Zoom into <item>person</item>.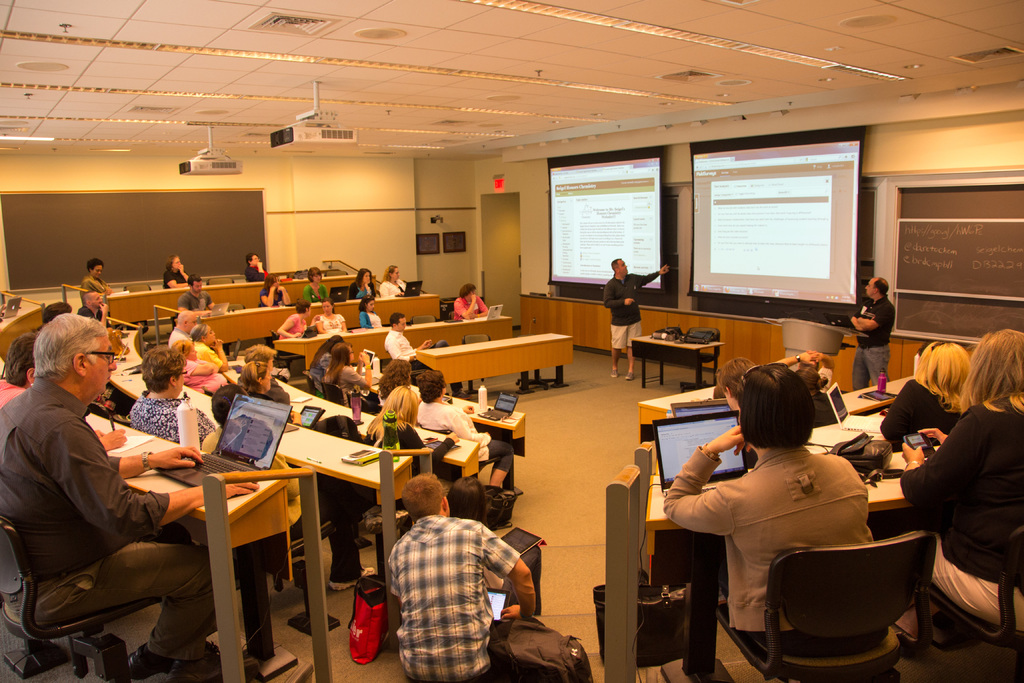
Zoom target: [left=378, top=359, right=412, bottom=404].
